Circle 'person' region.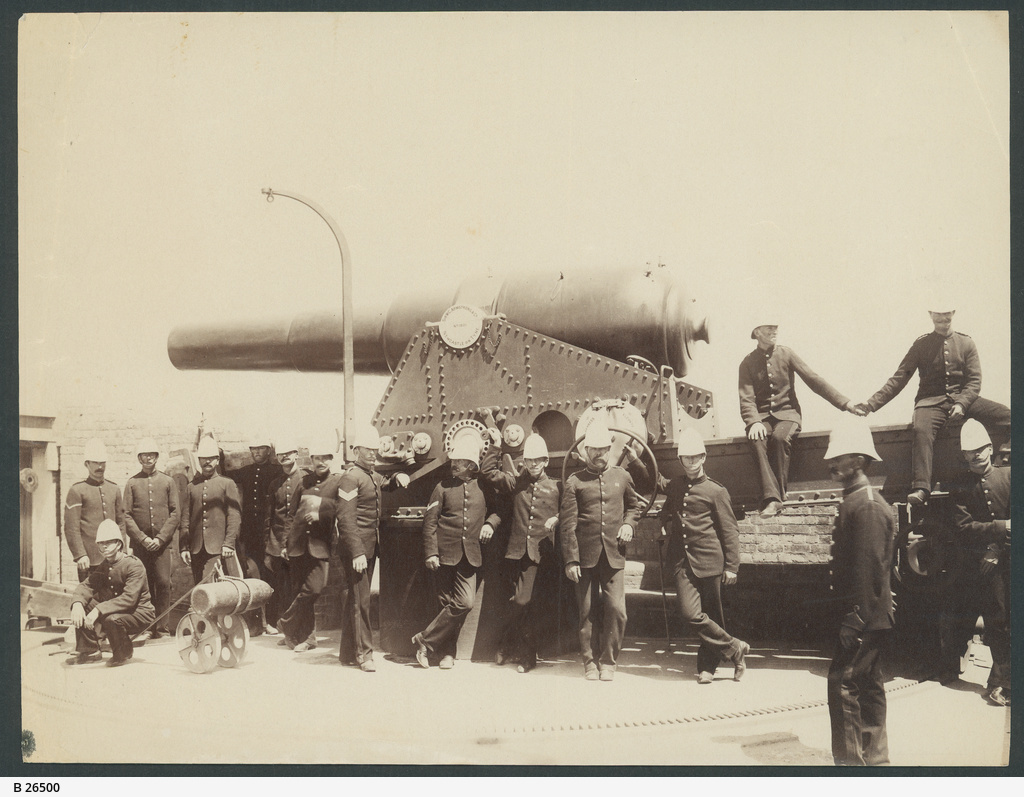
Region: {"left": 179, "top": 438, "right": 242, "bottom": 594}.
